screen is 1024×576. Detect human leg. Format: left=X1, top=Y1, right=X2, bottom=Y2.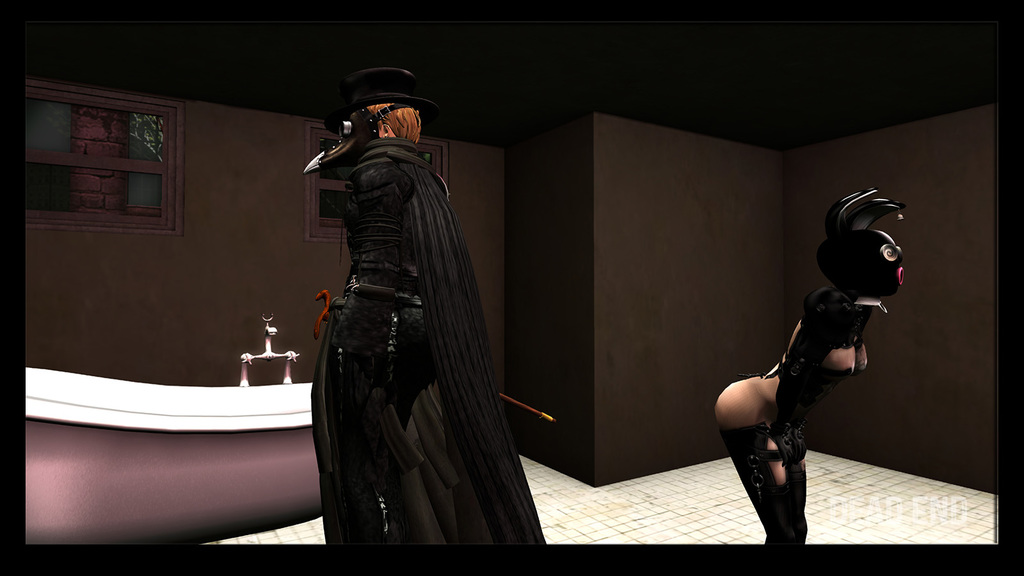
left=707, top=382, right=807, bottom=547.
